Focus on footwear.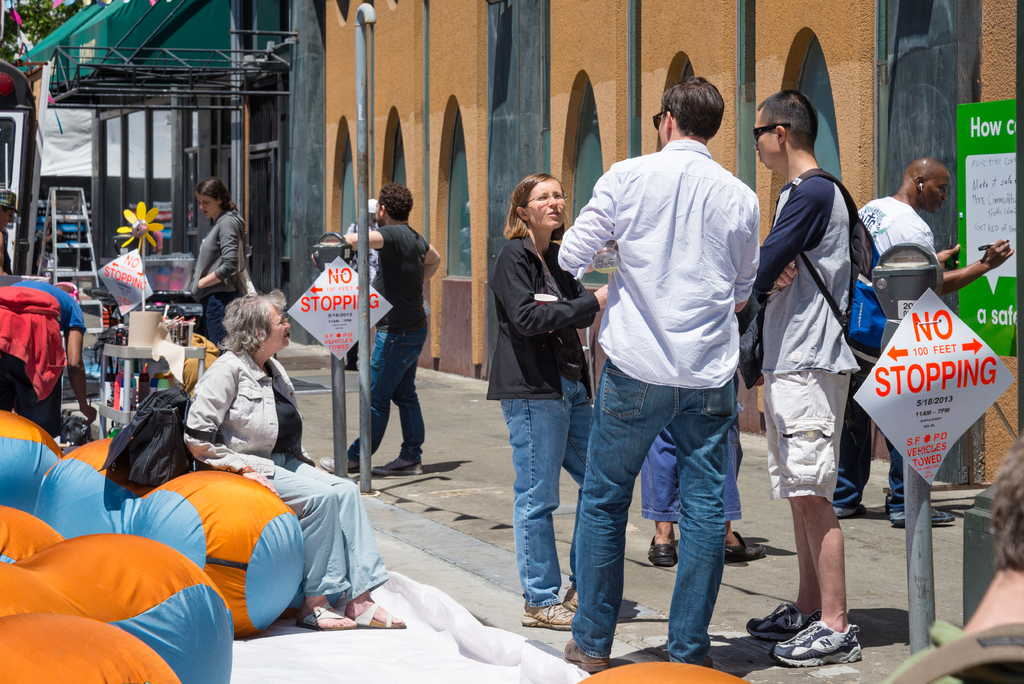
Focused at {"left": 319, "top": 455, "right": 353, "bottom": 476}.
